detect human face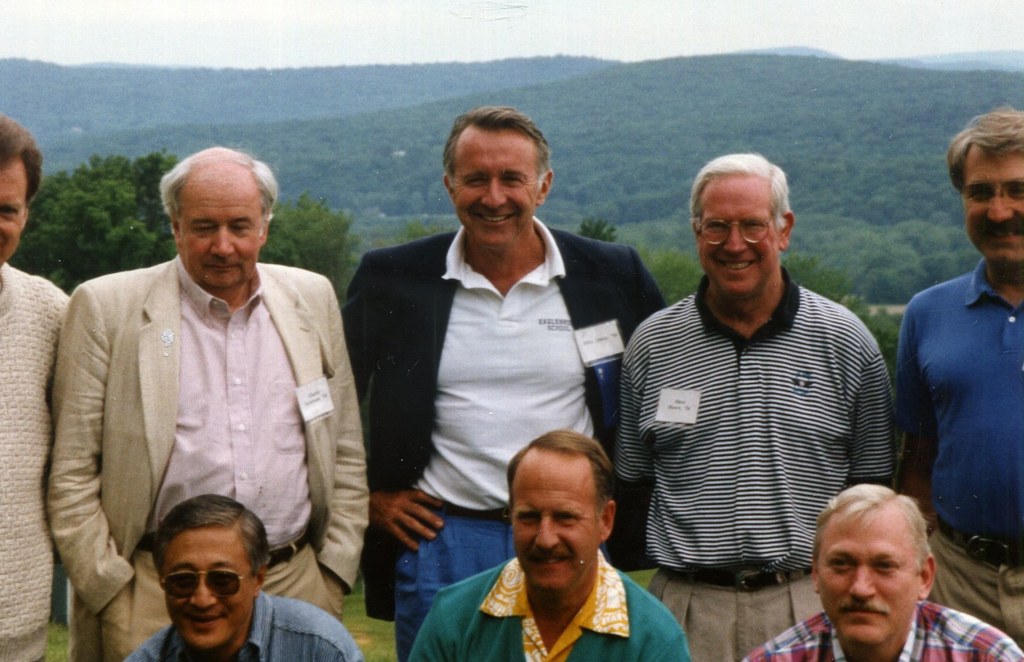
locate(970, 143, 1023, 266)
